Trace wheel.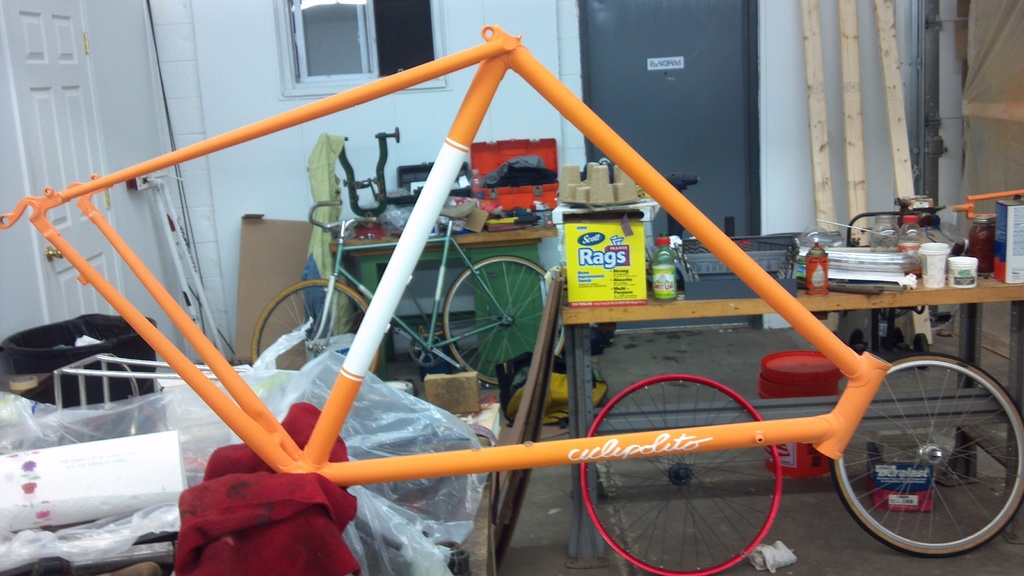
Traced to left=851, top=344, right=863, bottom=352.
